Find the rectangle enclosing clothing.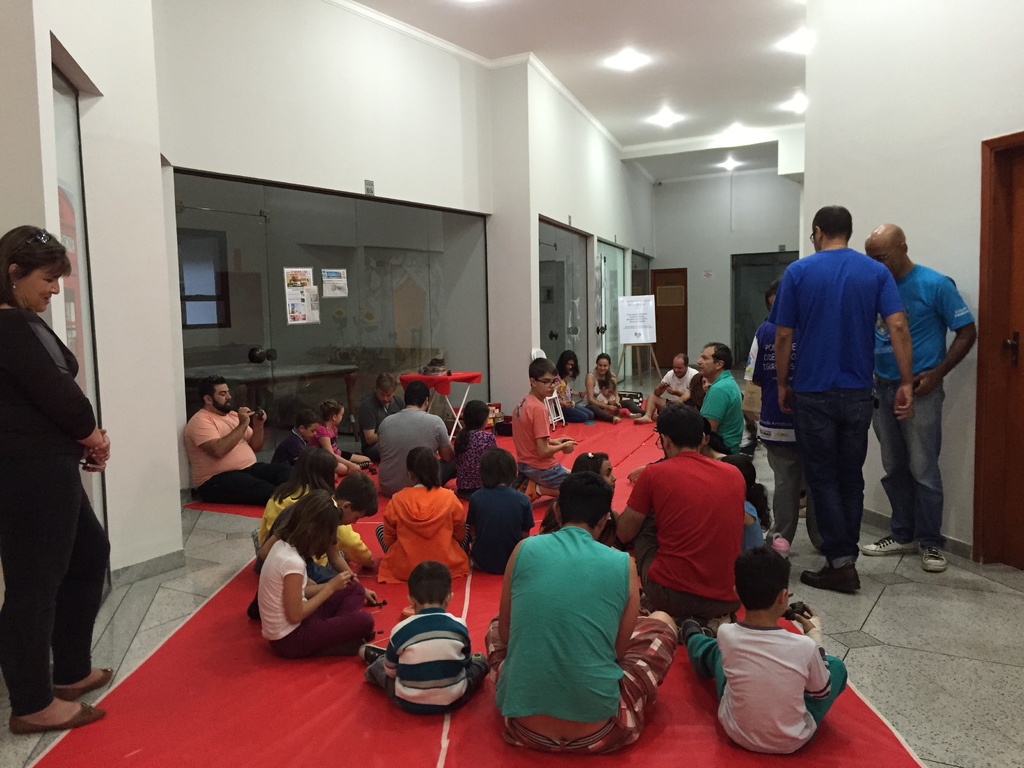
x1=677, y1=620, x2=841, y2=763.
